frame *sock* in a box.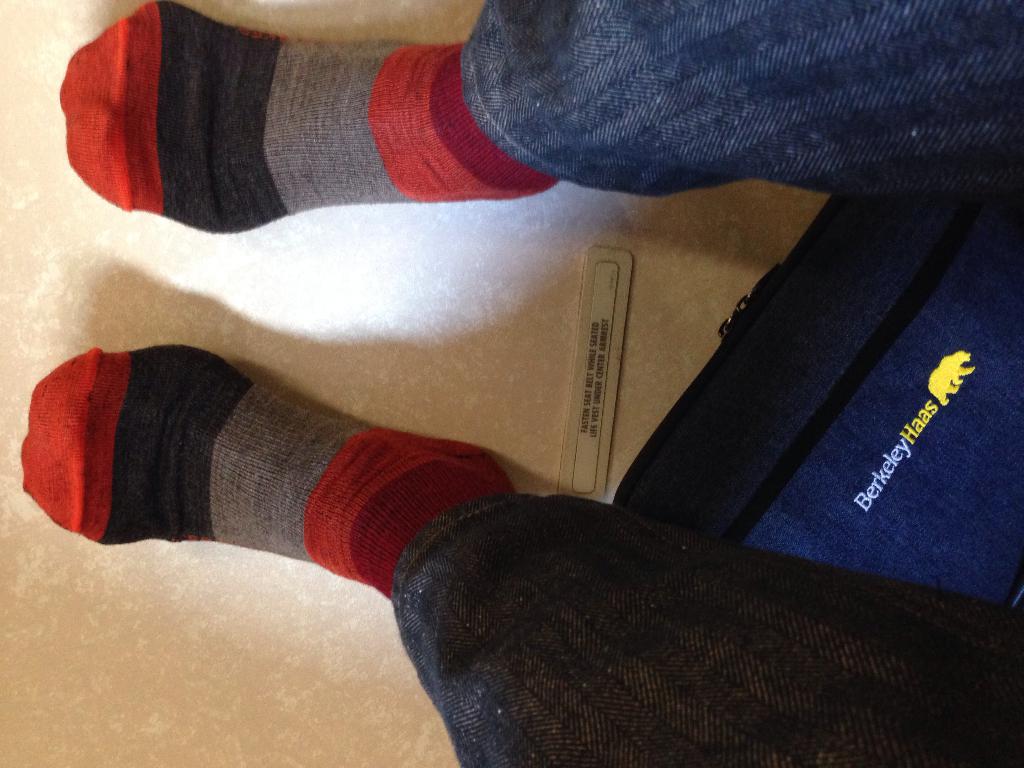
left=58, top=0, right=564, bottom=238.
